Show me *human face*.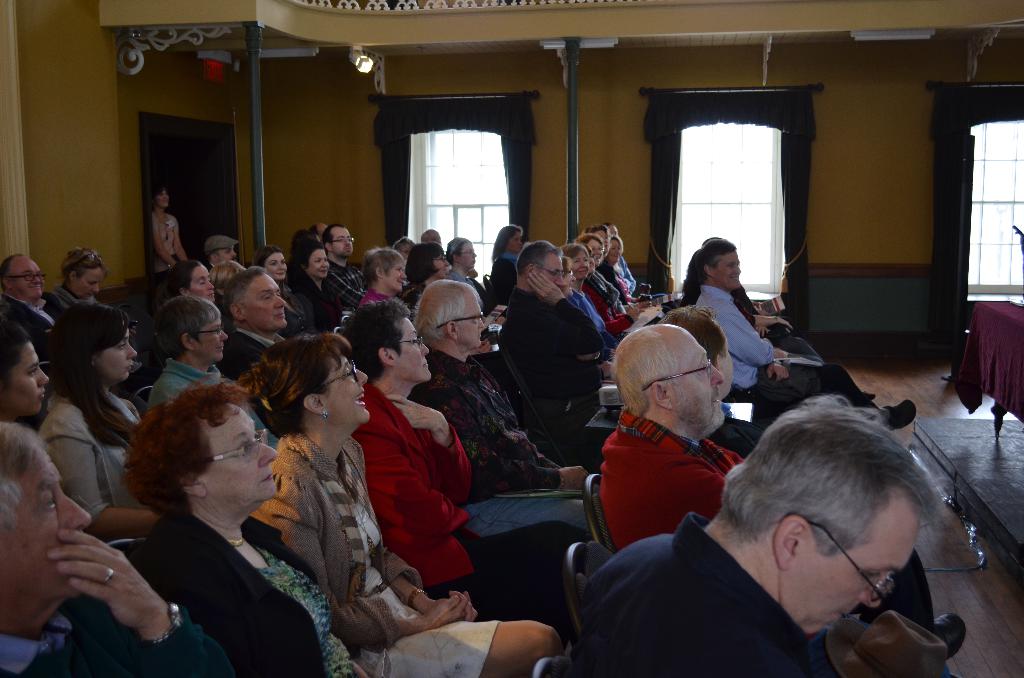
*human face* is here: crop(387, 254, 404, 287).
